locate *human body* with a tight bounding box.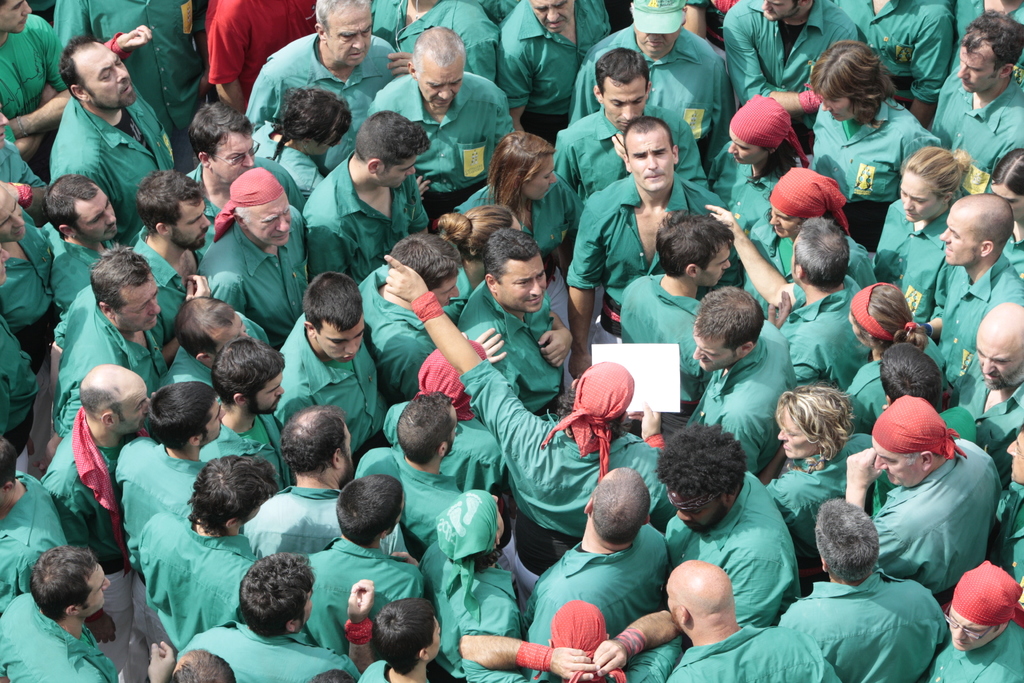
select_region(840, 395, 1005, 604).
